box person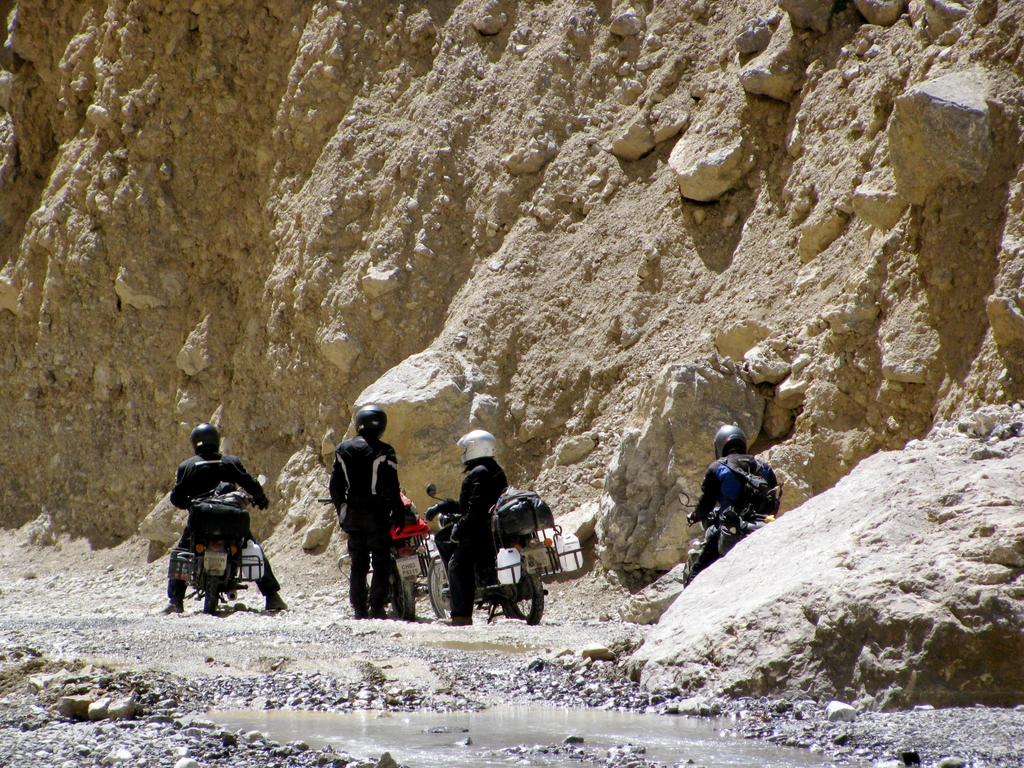
(328,409,401,616)
